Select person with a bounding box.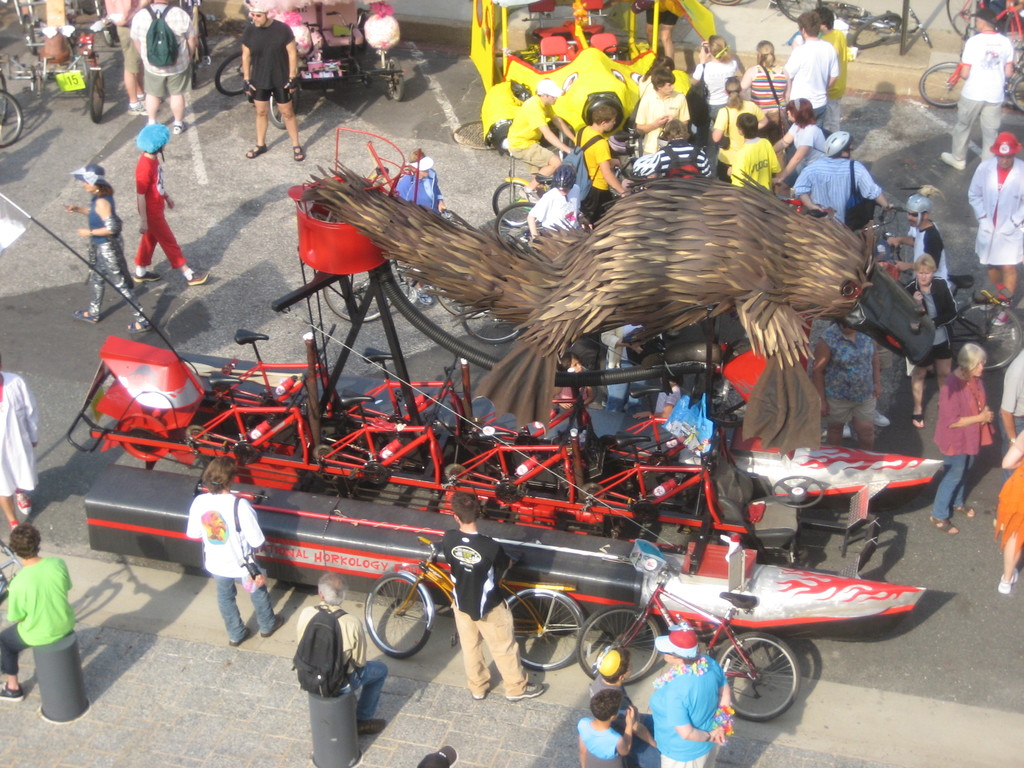
[1,518,89,726].
